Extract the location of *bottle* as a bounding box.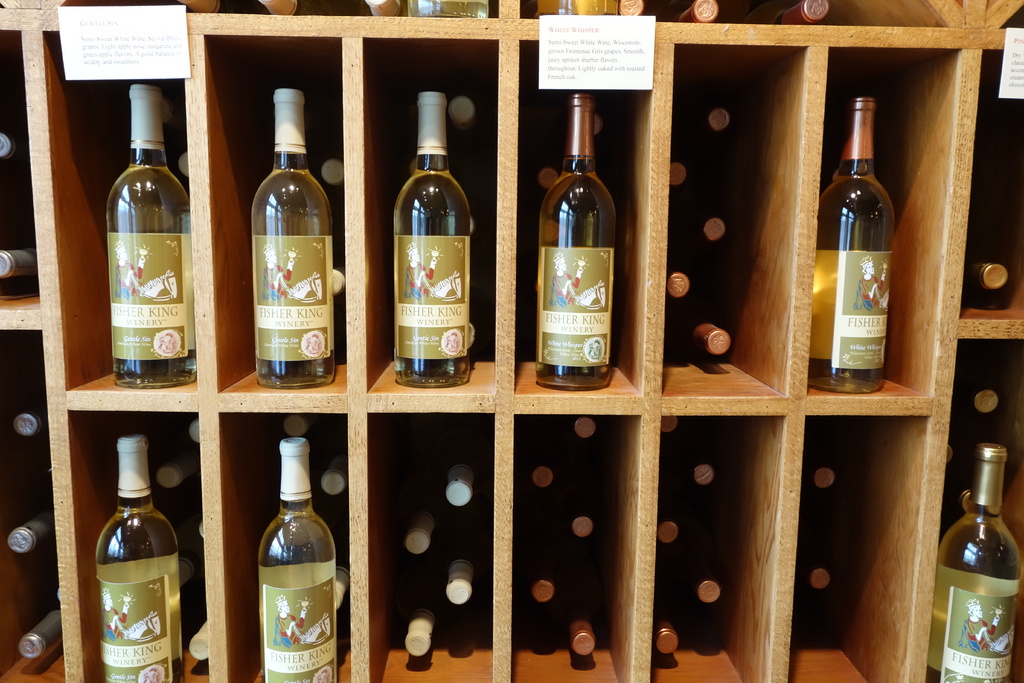
(left=6, top=504, right=54, bottom=557).
